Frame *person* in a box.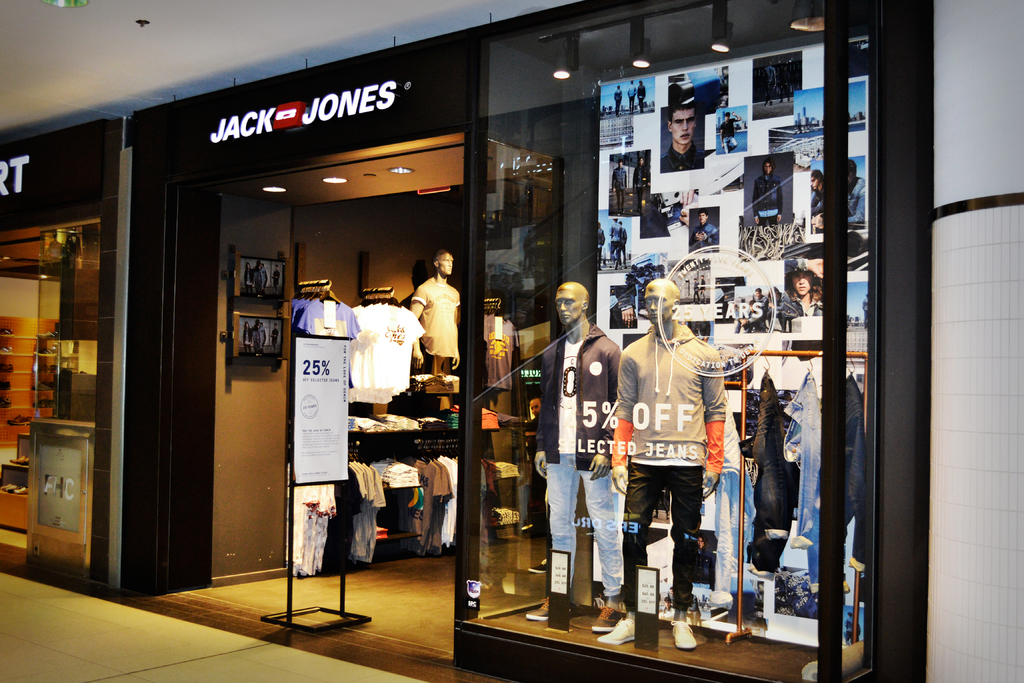
x1=273 y1=264 x2=280 y2=294.
